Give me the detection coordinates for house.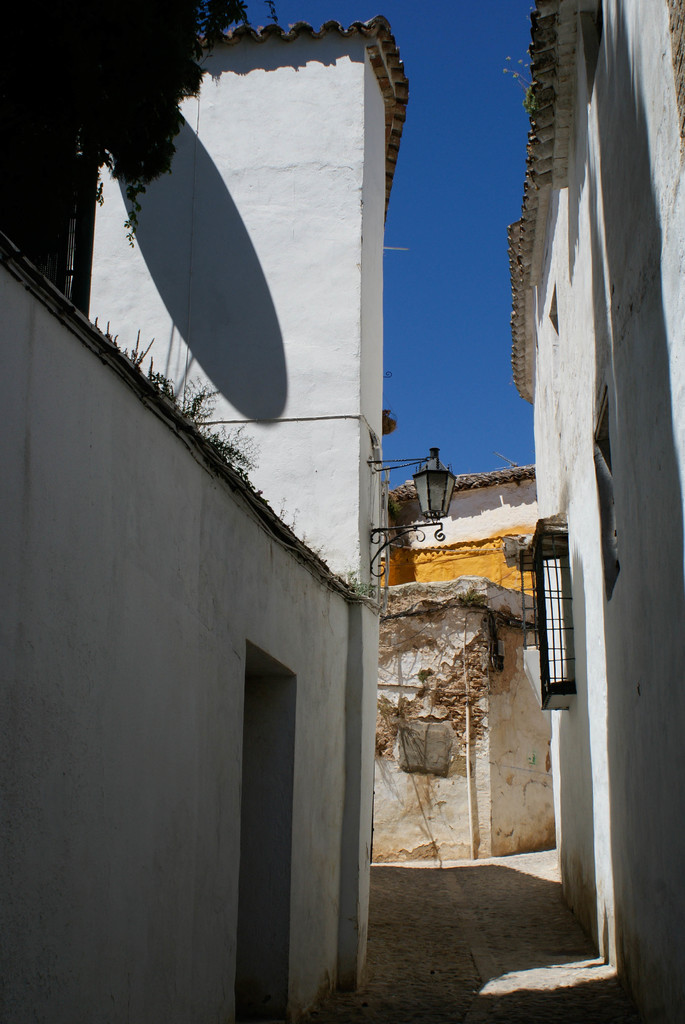
[x1=512, y1=0, x2=684, y2=1021].
